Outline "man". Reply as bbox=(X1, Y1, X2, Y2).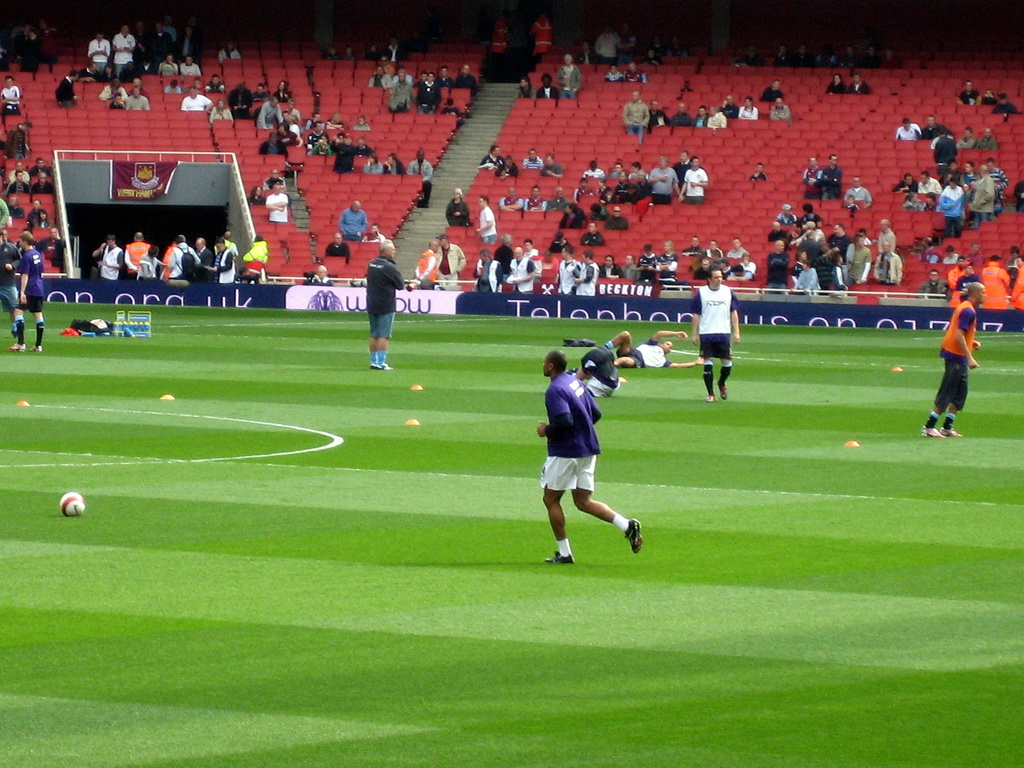
bbox=(164, 230, 201, 277).
